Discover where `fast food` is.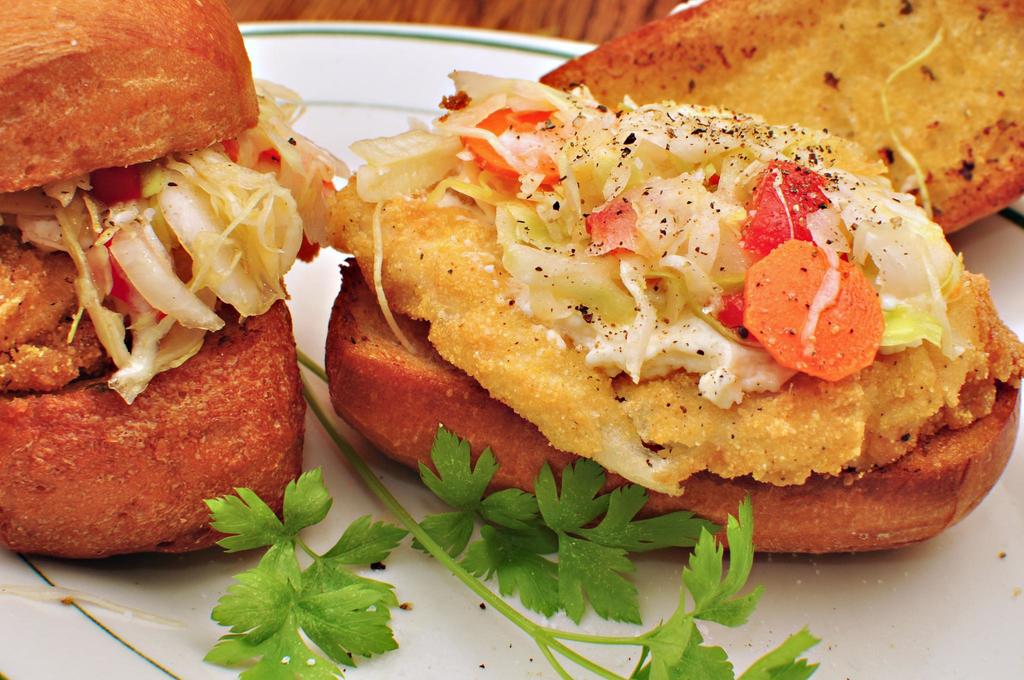
Discovered at 0/0/351/558.
